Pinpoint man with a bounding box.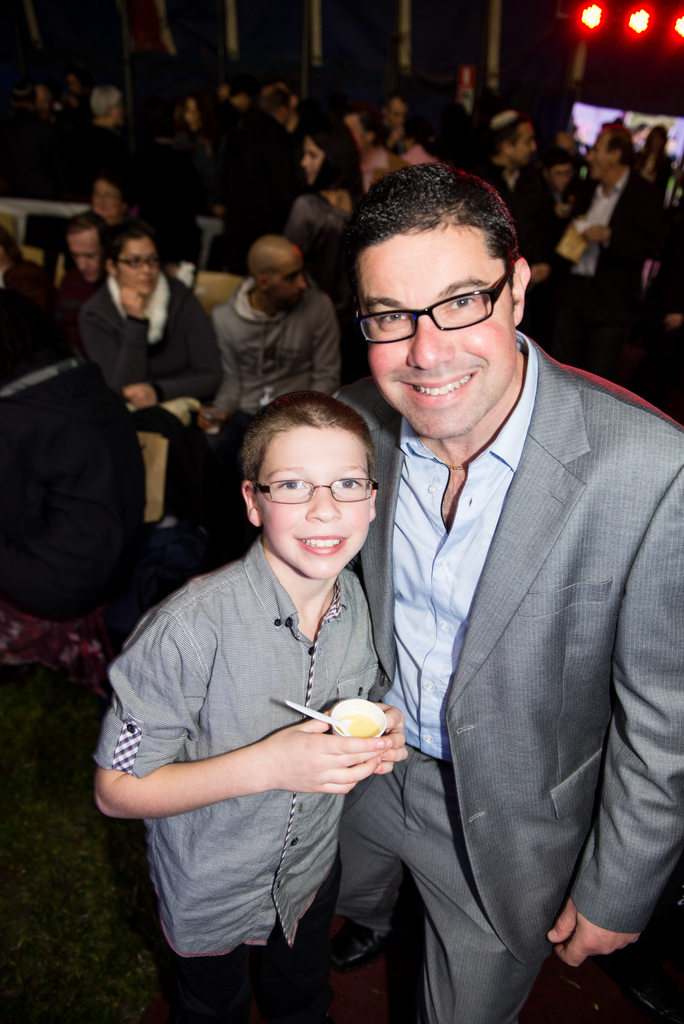
select_region(455, 100, 563, 303).
